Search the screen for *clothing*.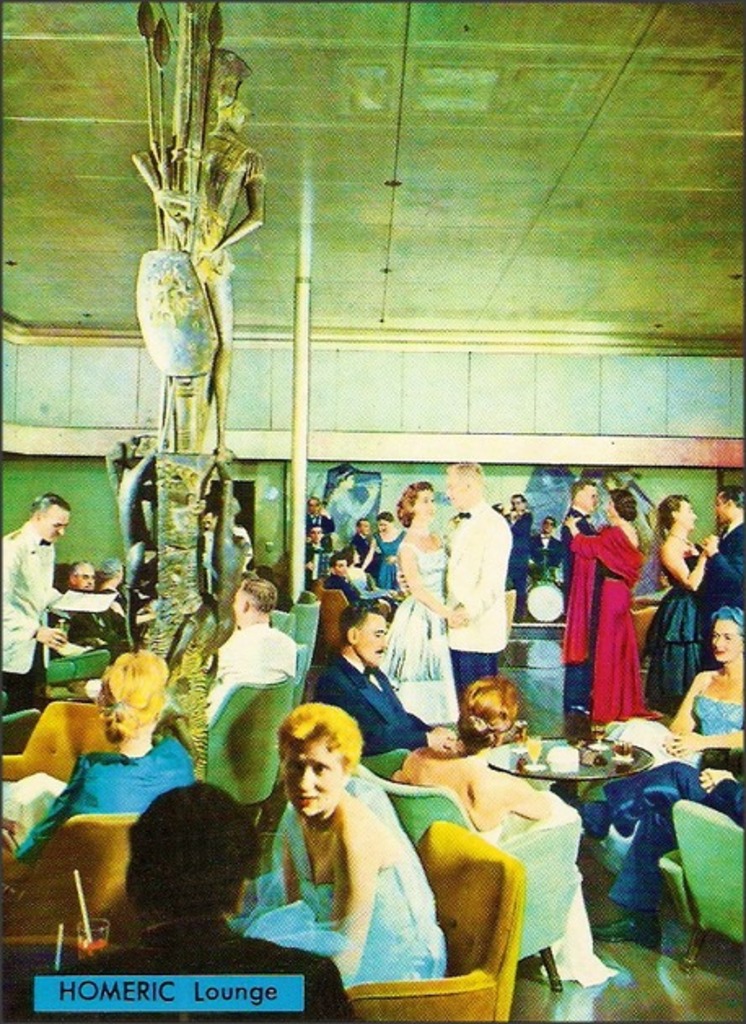
Found at select_region(381, 532, 458, 679).
